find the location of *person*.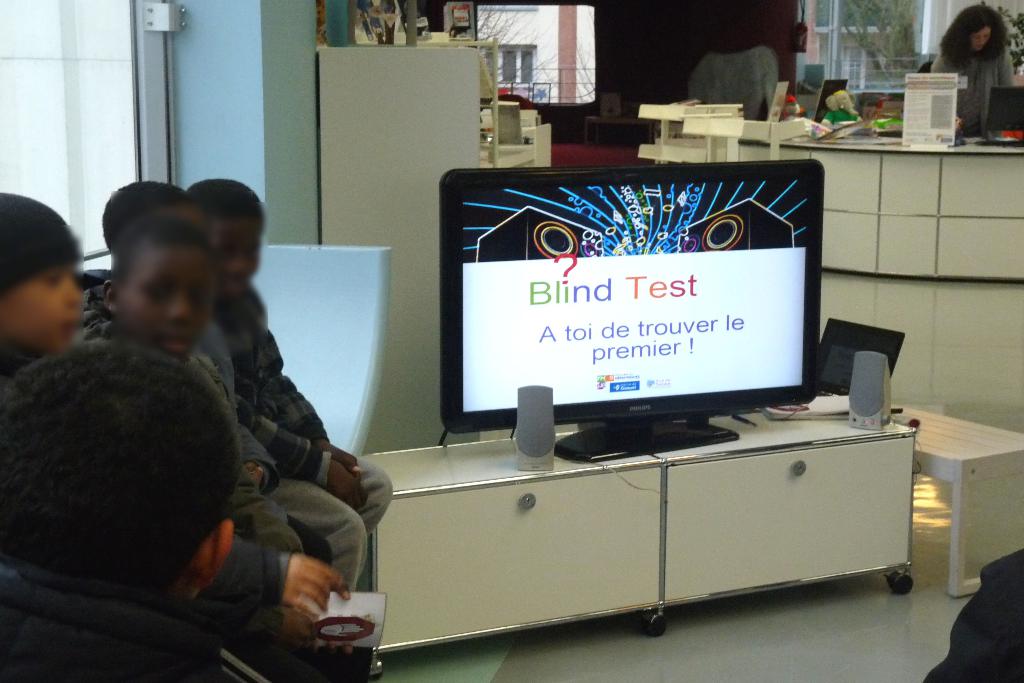
Location: {"left": 209, "top": 171, "right": 402, "bottom": 583}.
